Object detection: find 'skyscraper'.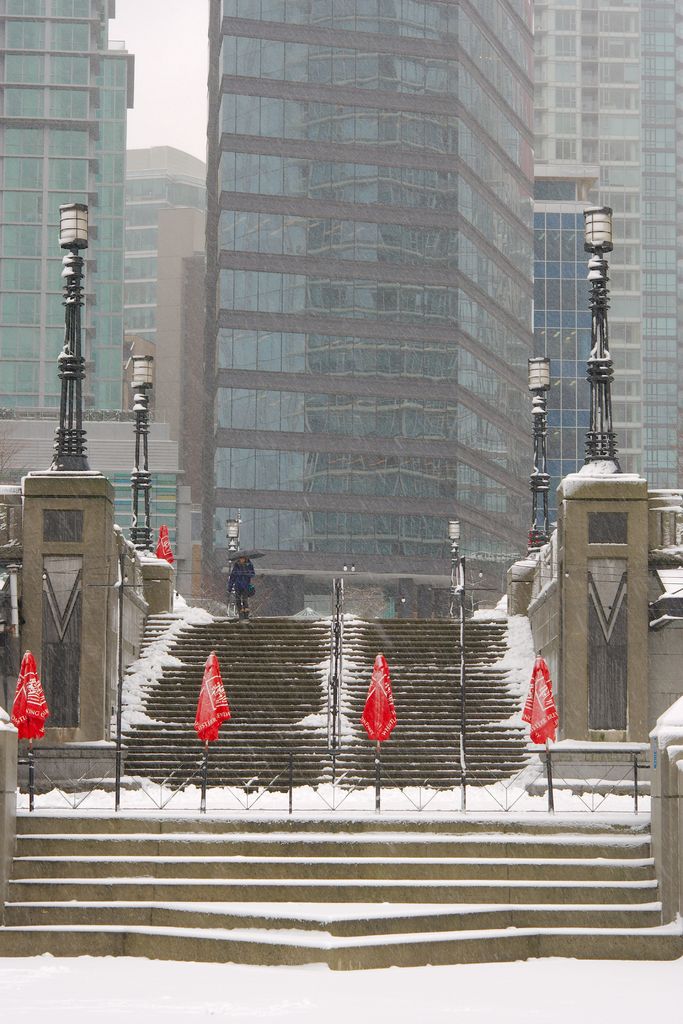
<box>193,0,545,610</box>.
